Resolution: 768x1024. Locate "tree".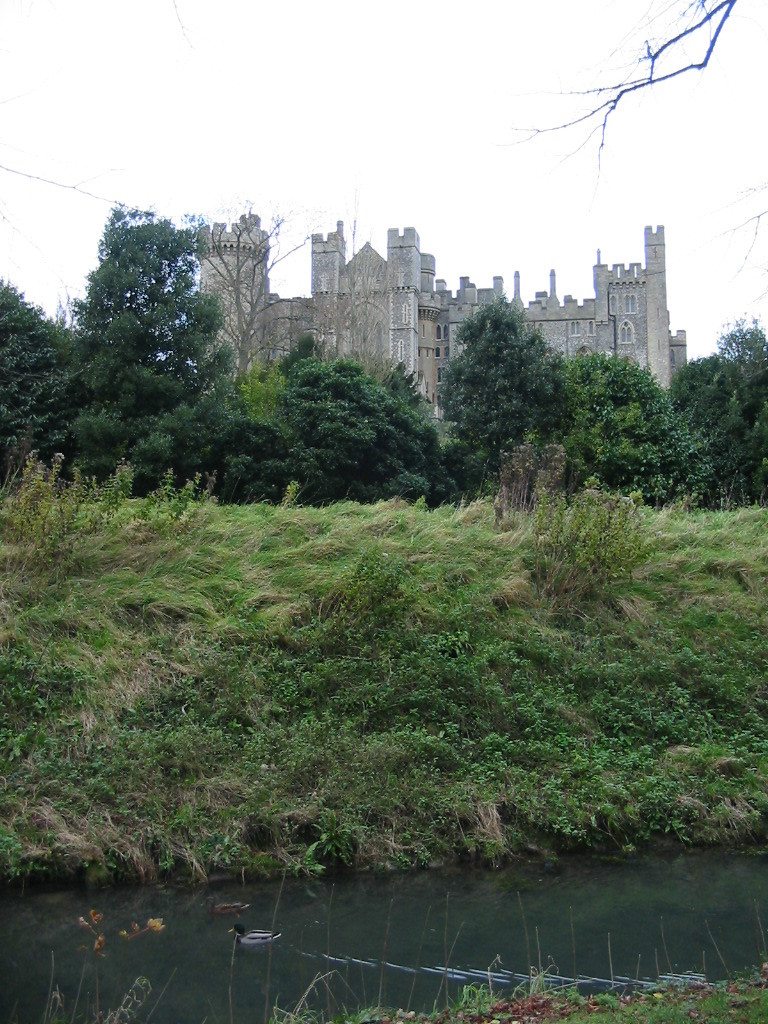
449,298,568,479.
